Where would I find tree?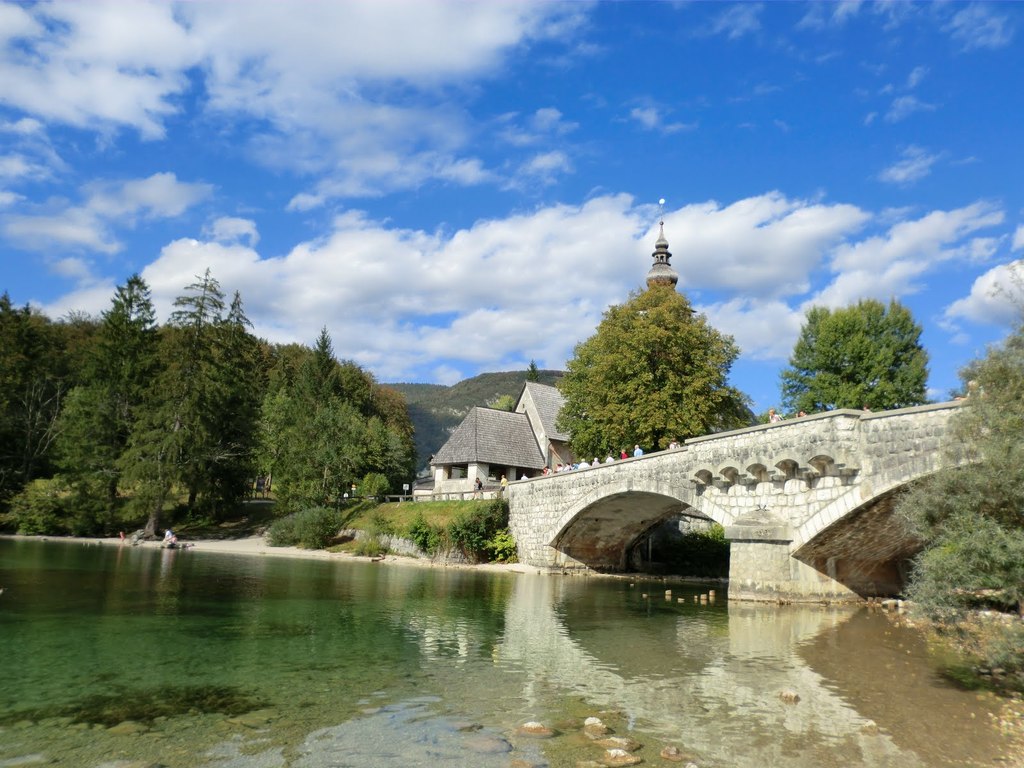
At [x1=565, y1=243, x2=756, y2=457].
